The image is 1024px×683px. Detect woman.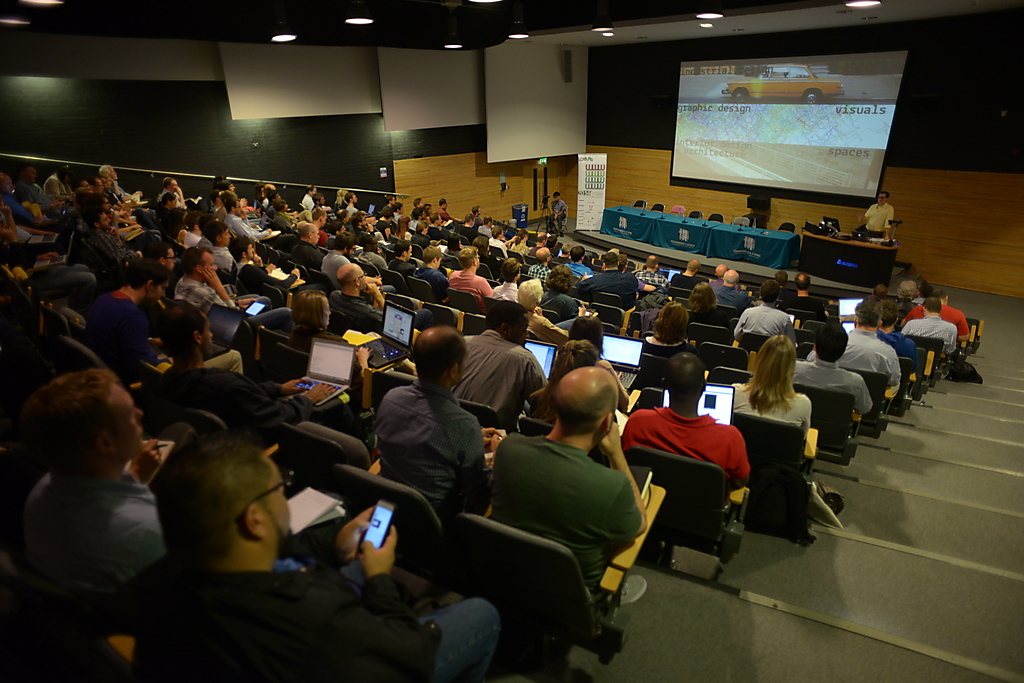
Detection: box=[356, 234, 389, 271].
